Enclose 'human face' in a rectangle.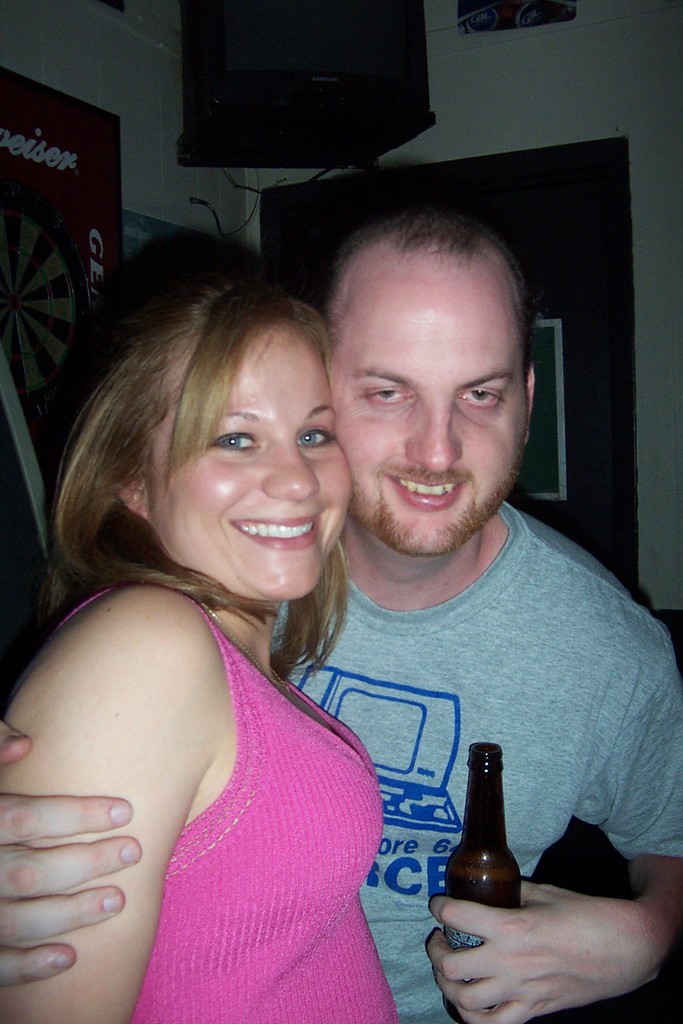
bbox=(327, 249, 527, 554).
